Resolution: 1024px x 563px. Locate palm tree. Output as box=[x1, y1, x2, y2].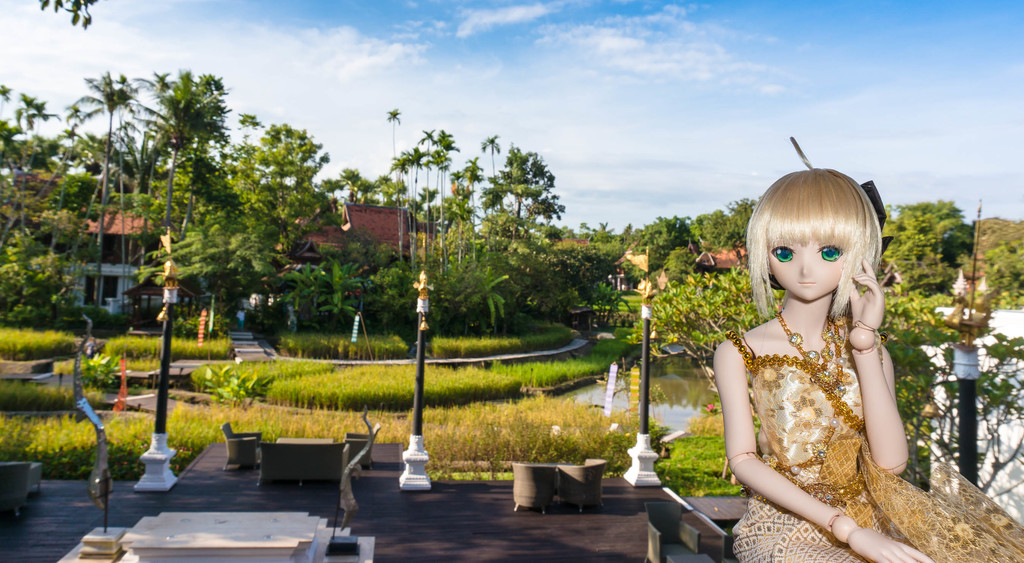
box=[66, 72, 140, 316].
